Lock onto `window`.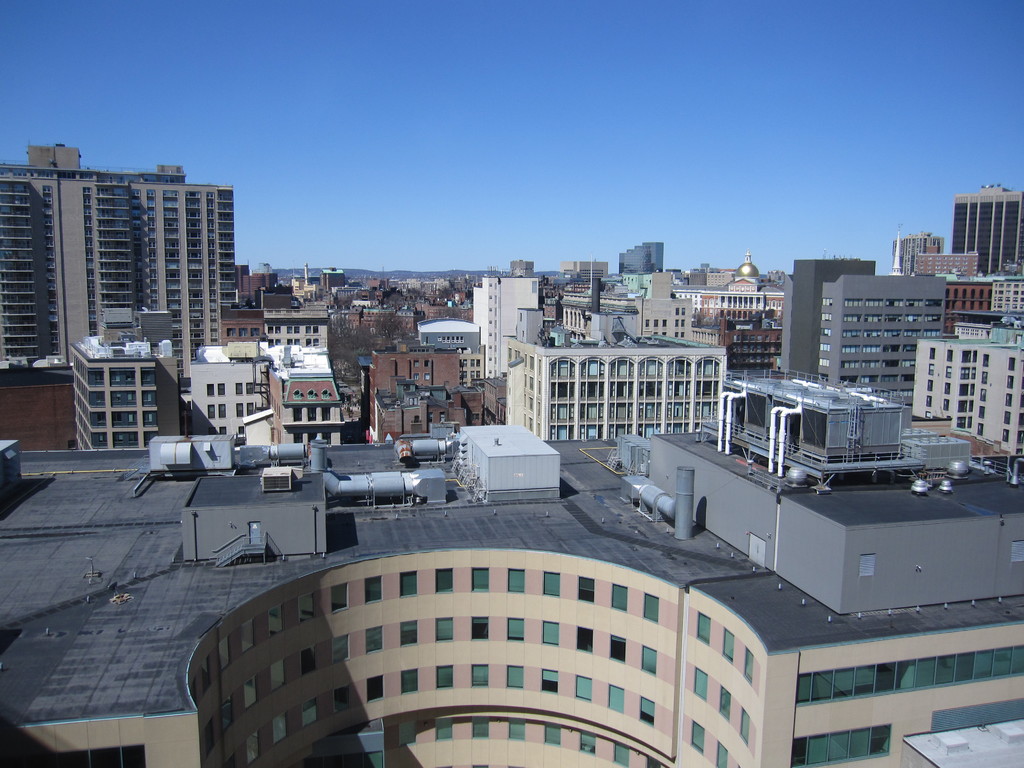
Locked: 742,646,756,686.
